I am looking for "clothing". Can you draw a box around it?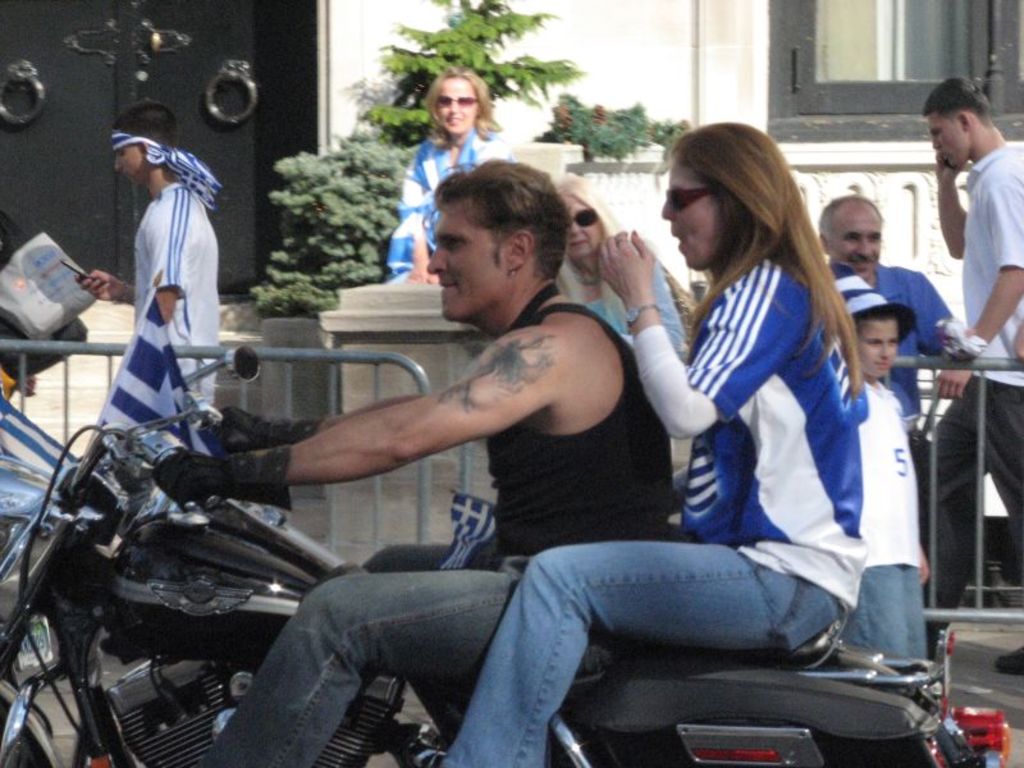
Sure, the bounding box is <bbox>381, 124, 515, 296</bbox>.
